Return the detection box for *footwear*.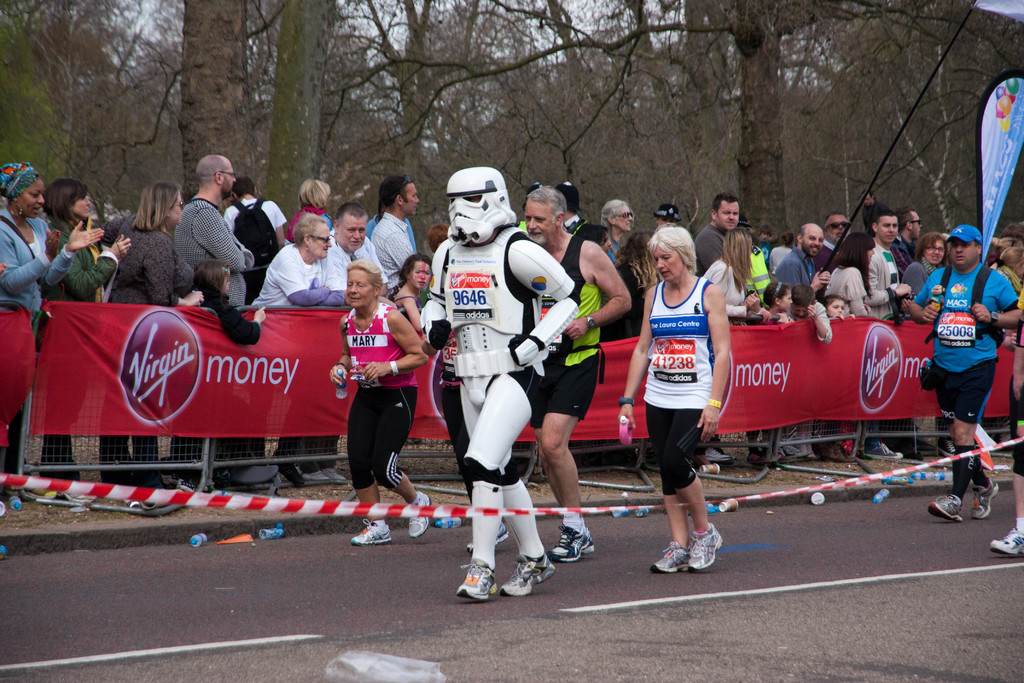
(x1=467, y1=522, x2=511, y2=550).
